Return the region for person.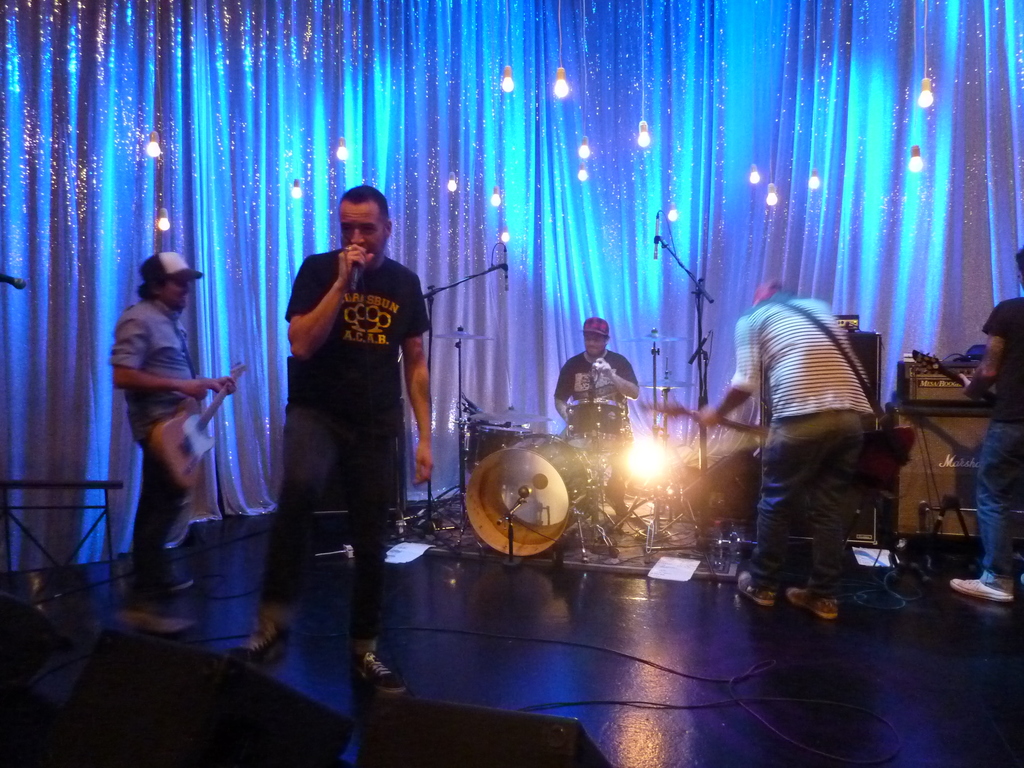
228:188:429:702.
